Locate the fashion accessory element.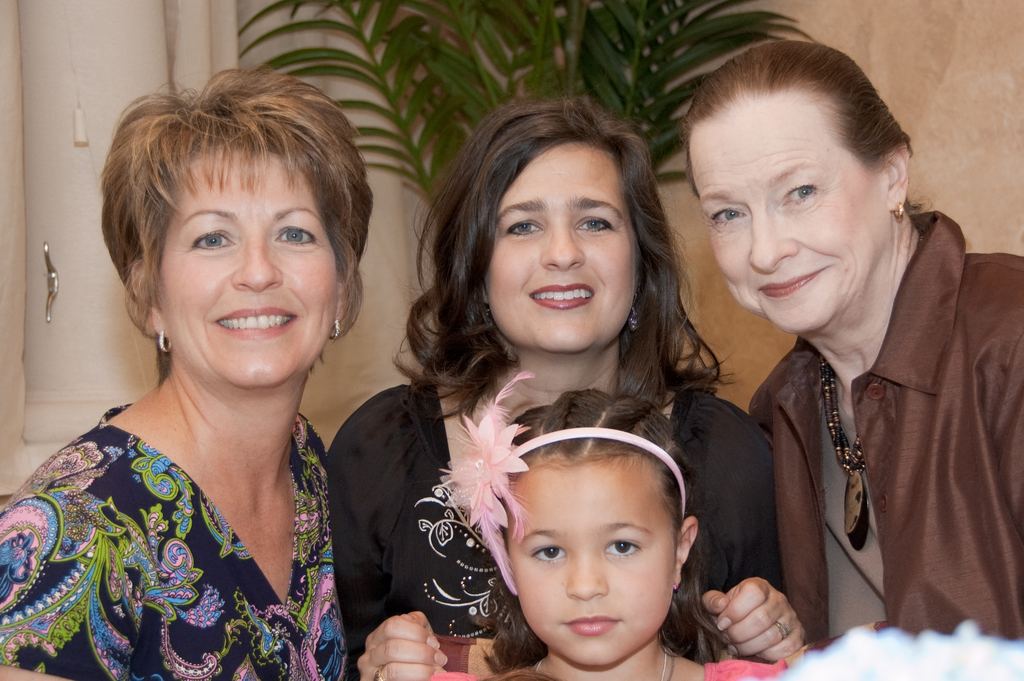
Element bbox: pyautogui.locateOnScreen(160, 331, 172, 353).
